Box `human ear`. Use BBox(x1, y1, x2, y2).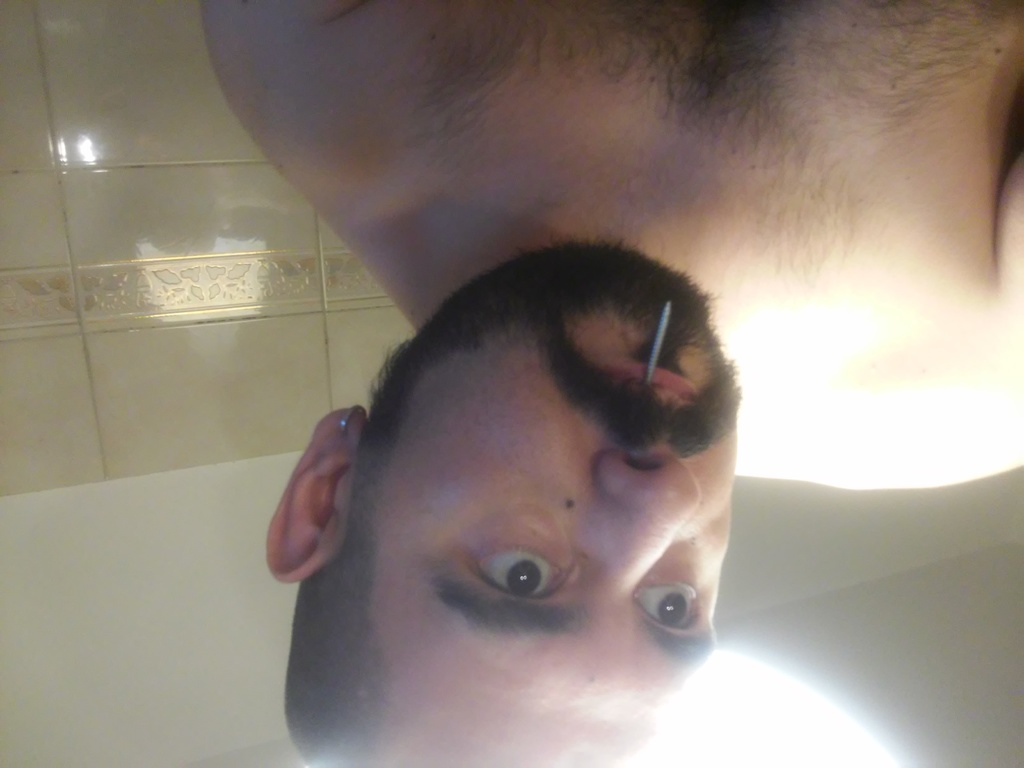
BBox(263, 408, 371, 579).
